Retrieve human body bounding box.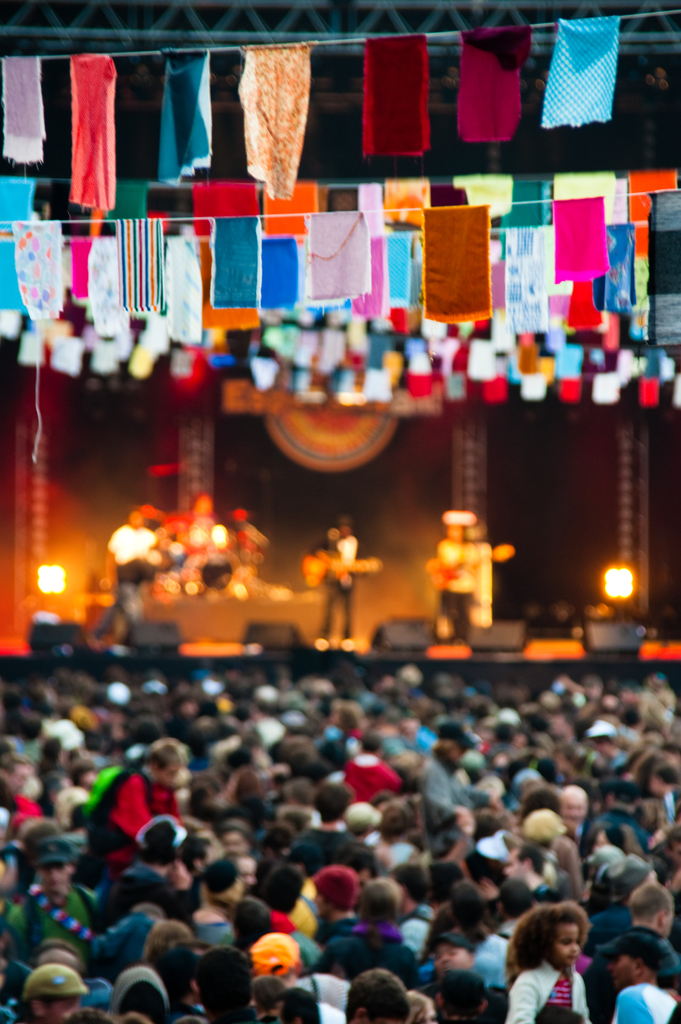
Bounding box: <region>499, 911, 610, 1020</region>.
